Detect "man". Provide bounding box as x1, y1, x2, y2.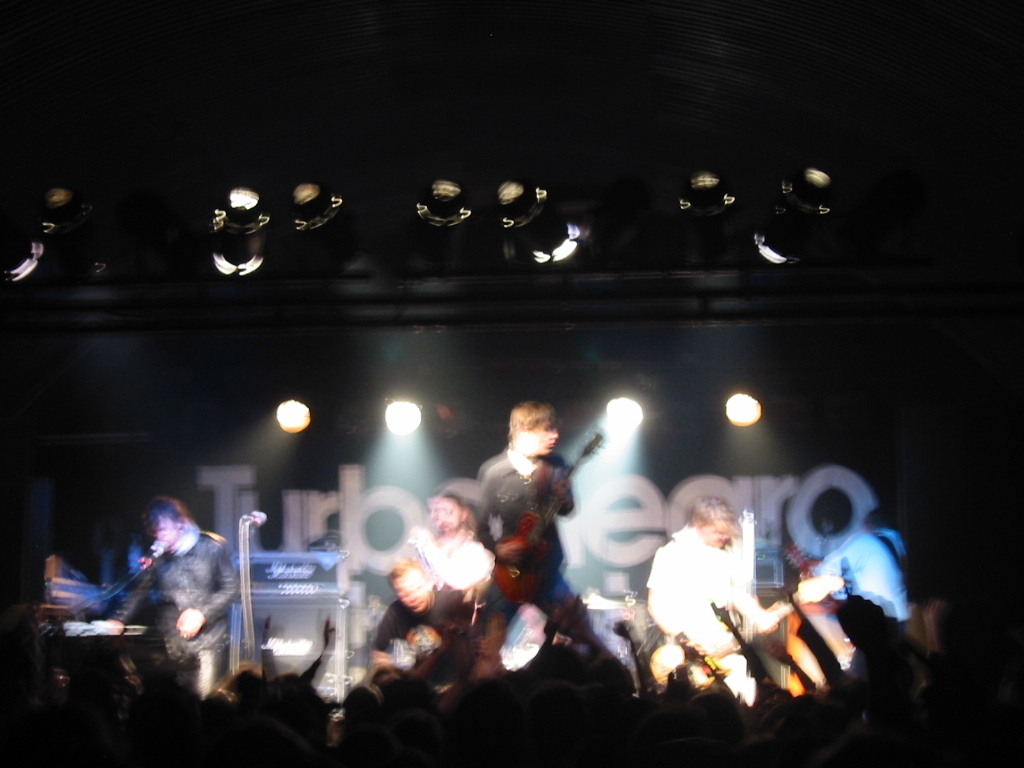
638, 490, 768, 708.
